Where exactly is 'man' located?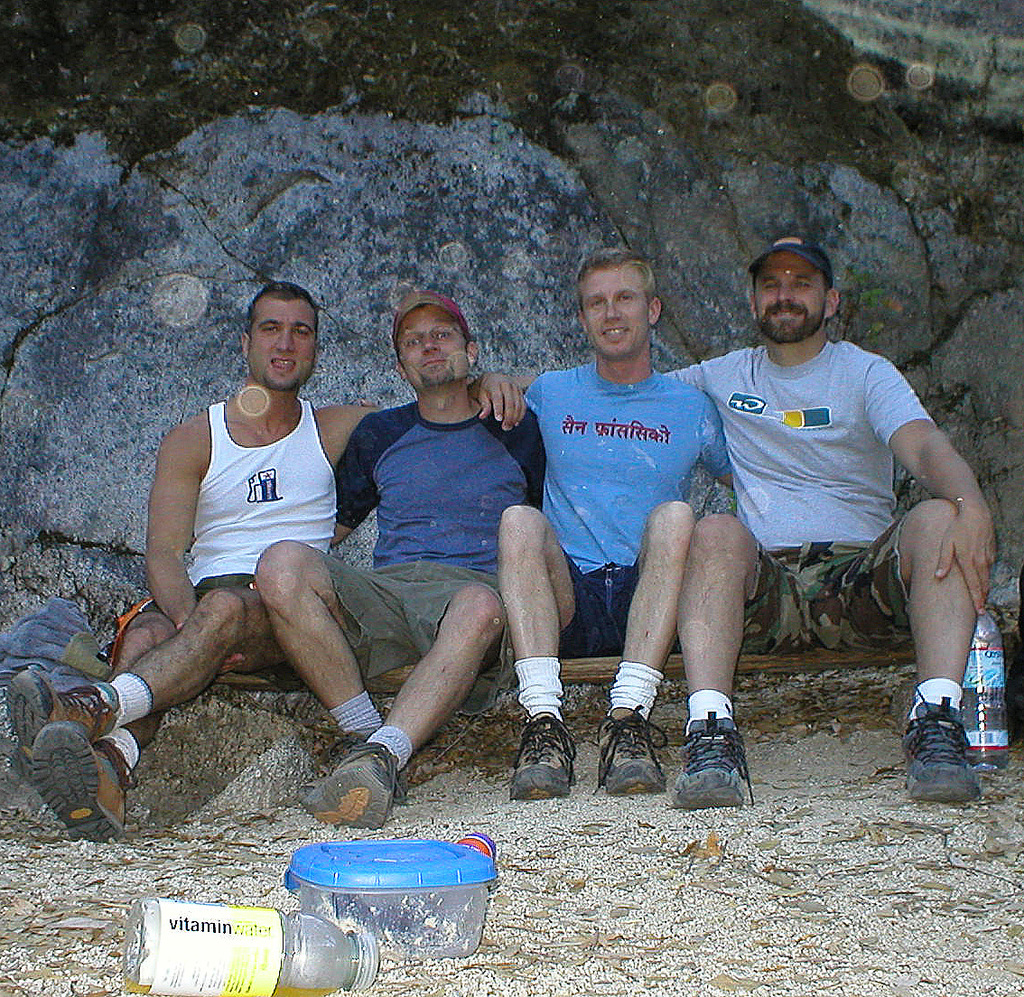
Its bounding box is (679,228,987,753).
